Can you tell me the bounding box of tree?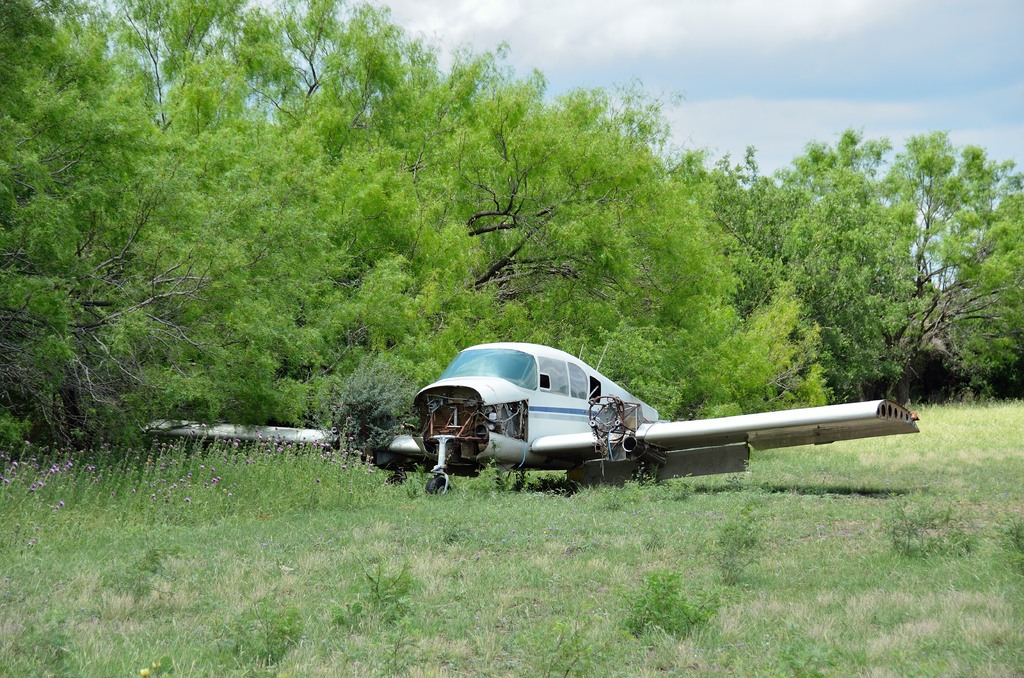
{"x1": 316, "y1": 36, "x2": 829, "y2": 417}.
